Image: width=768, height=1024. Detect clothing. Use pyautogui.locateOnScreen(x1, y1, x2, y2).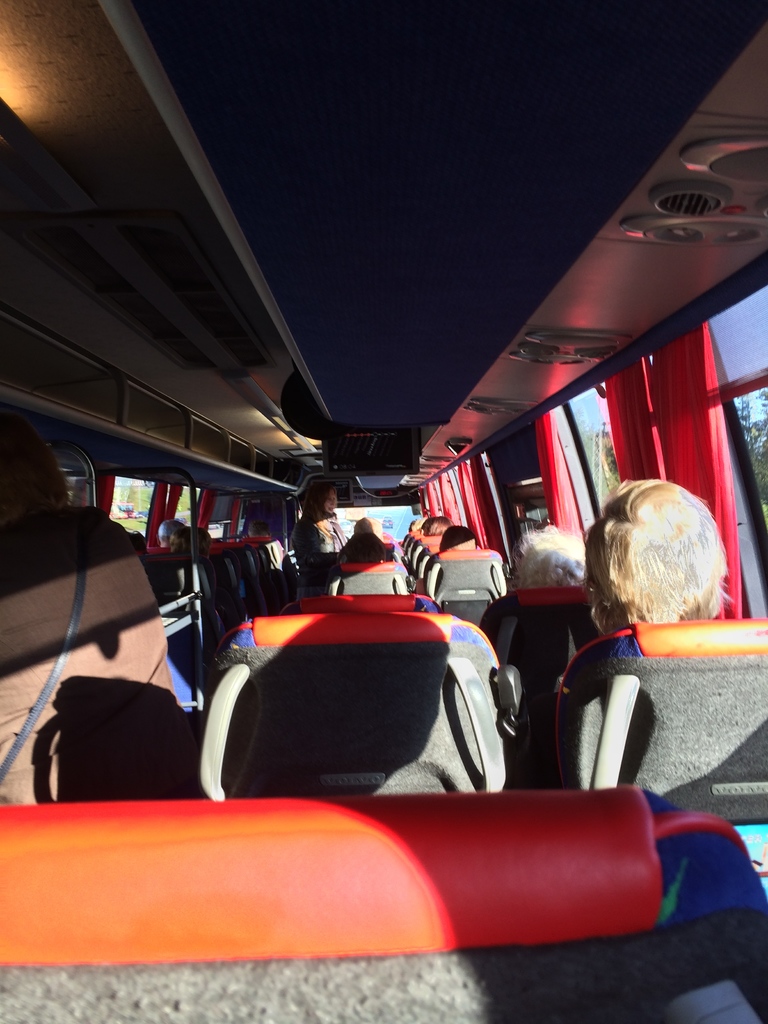
pyautogui.locateOnScreen(284, 511, 345, 602).
